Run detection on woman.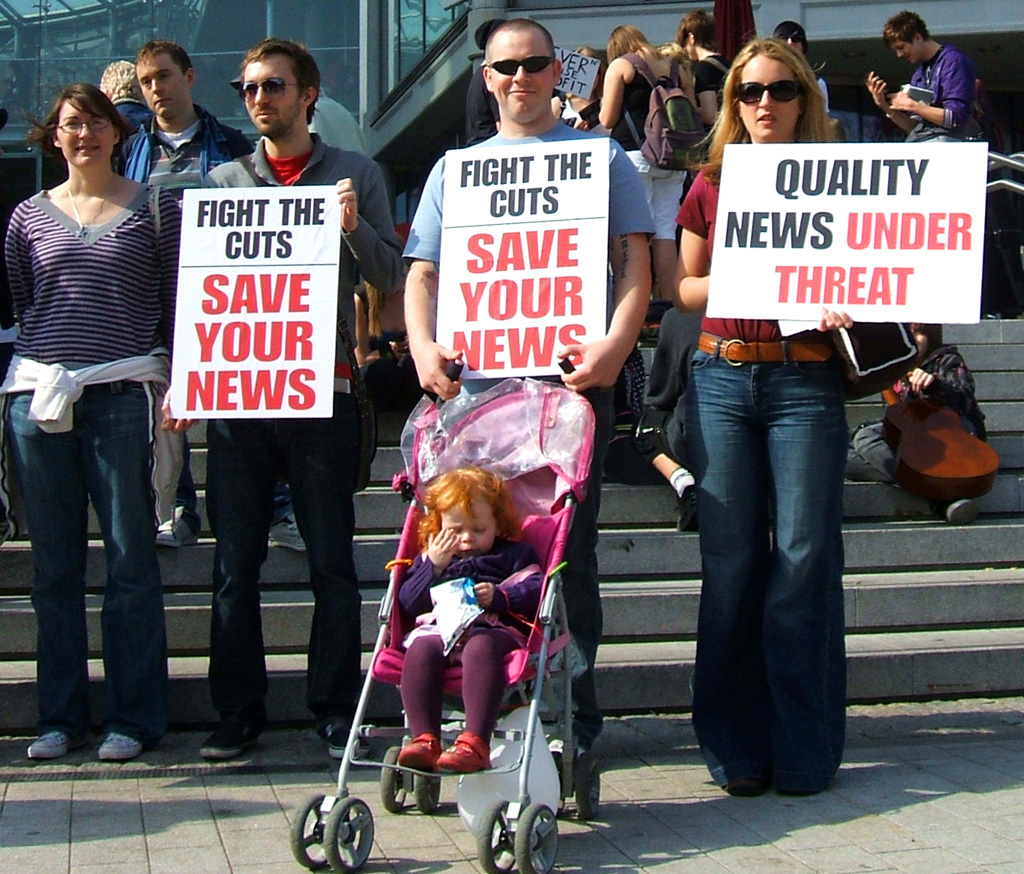
Result: bbox=[665, 37, 864, 813].
